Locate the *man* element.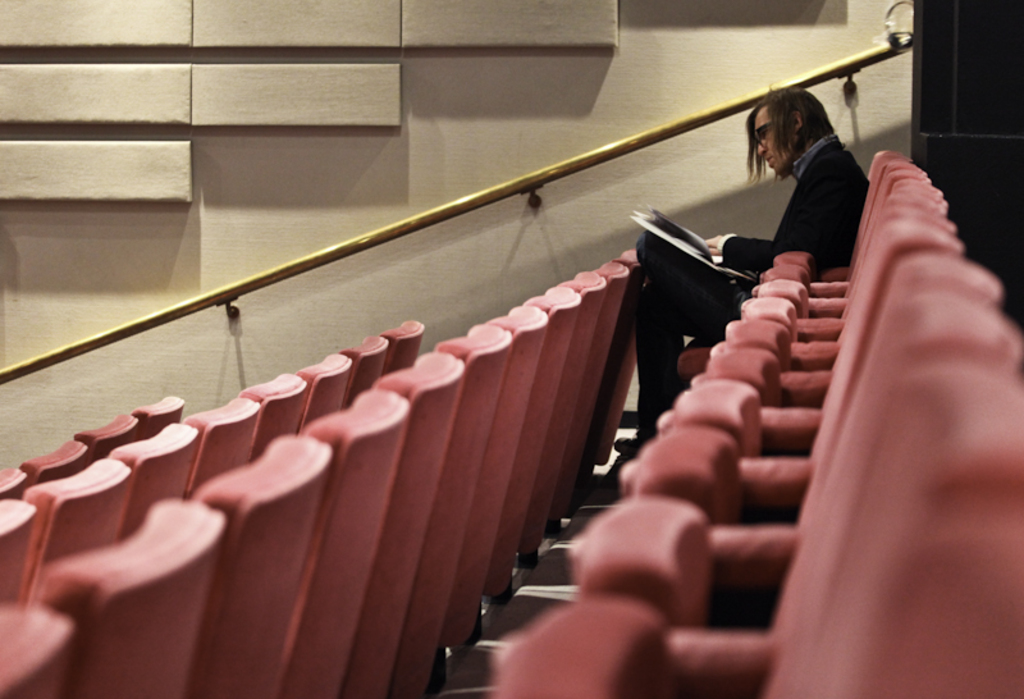
Element bbox: crop(599, 95, 959, 367).
